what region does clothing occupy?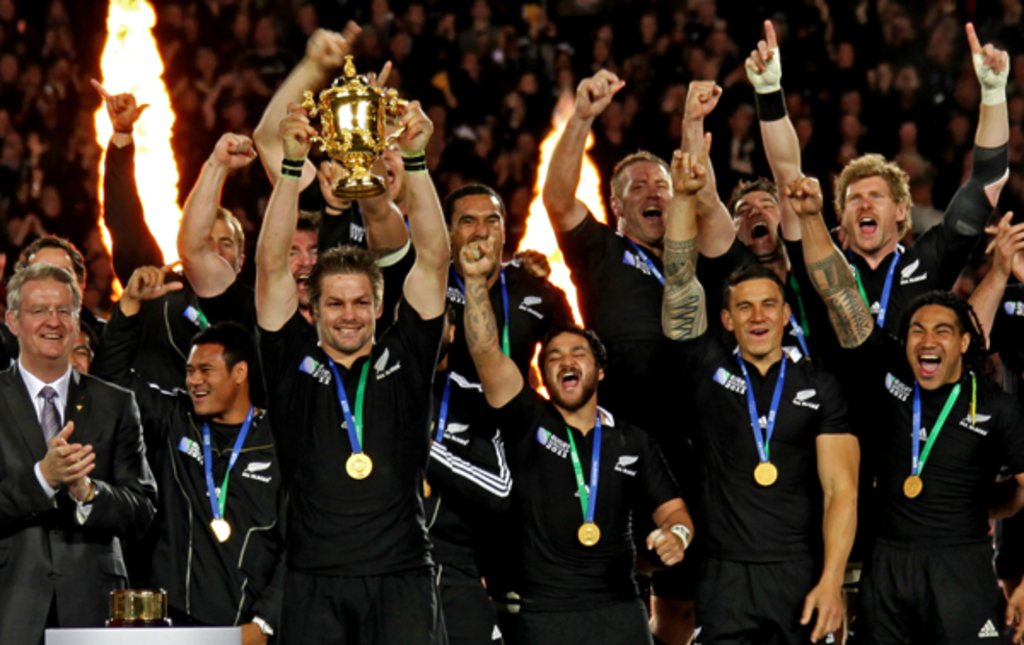
(498, 381, 672, 614).
